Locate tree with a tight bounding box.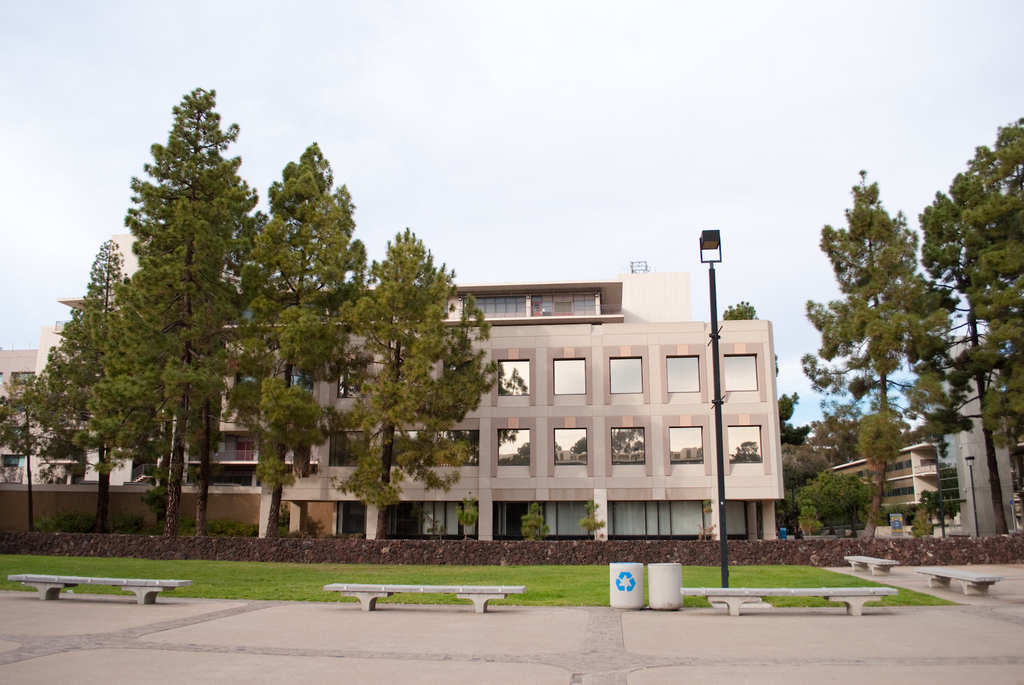
<bbox>787, 167, 966, 558</bbox>.
